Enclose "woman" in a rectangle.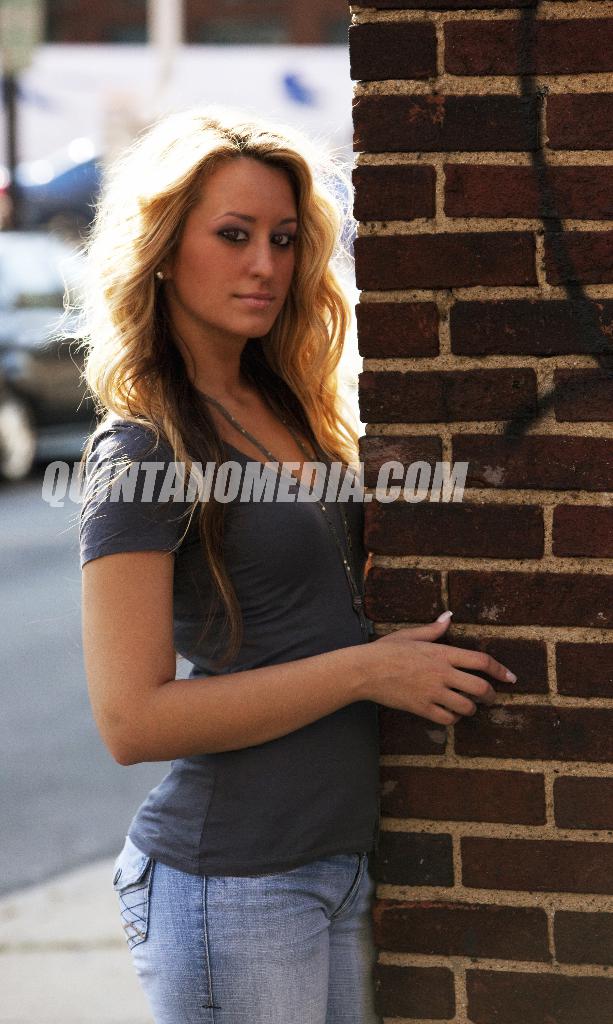
(53,70,470,1023).
